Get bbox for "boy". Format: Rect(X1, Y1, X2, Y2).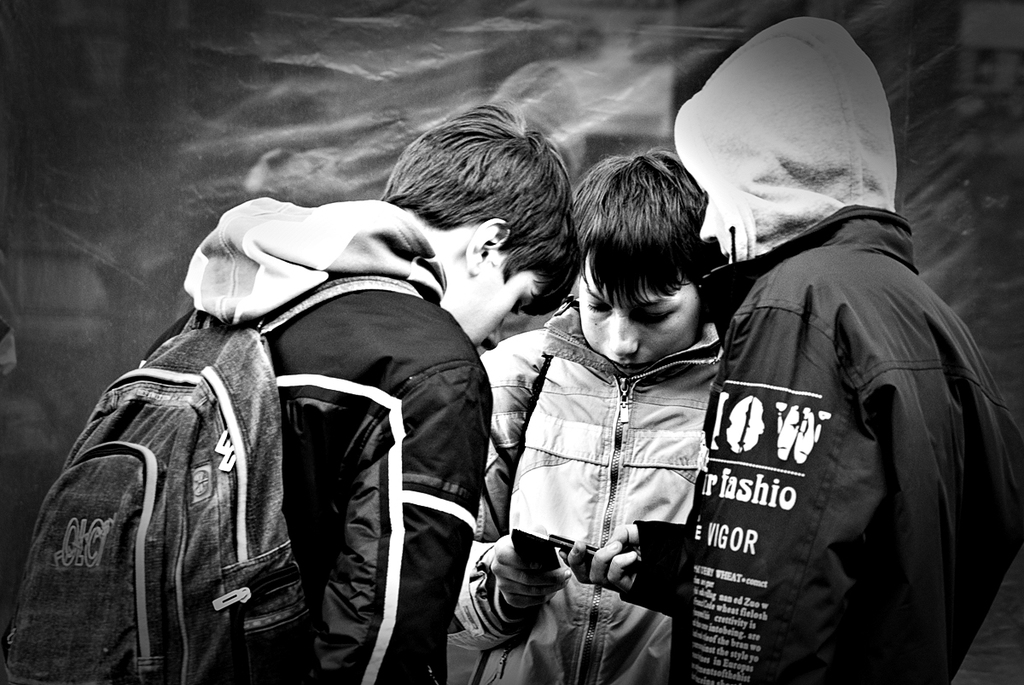
Rect(477, 146, 713, 684).
